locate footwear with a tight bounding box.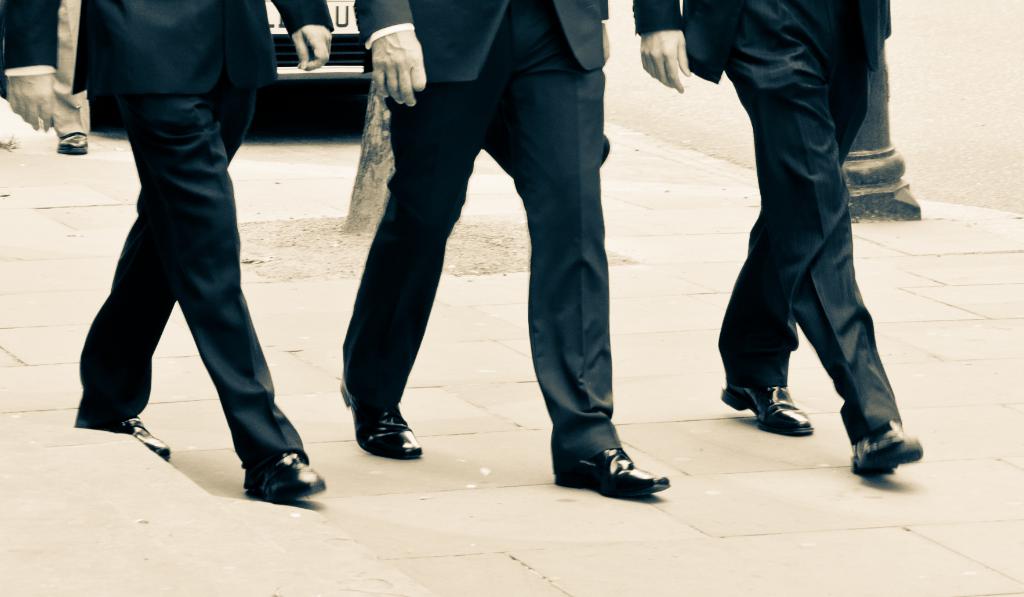
74,413,171,457.
